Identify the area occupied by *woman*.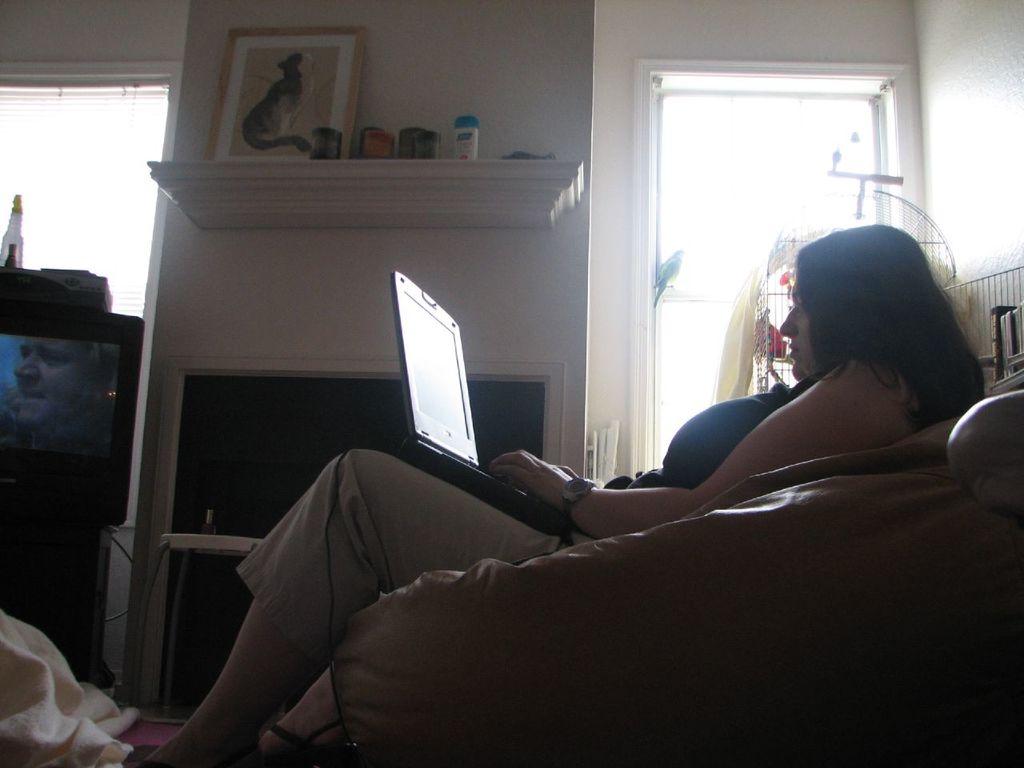
Area: 206, 157, 884, 736.
